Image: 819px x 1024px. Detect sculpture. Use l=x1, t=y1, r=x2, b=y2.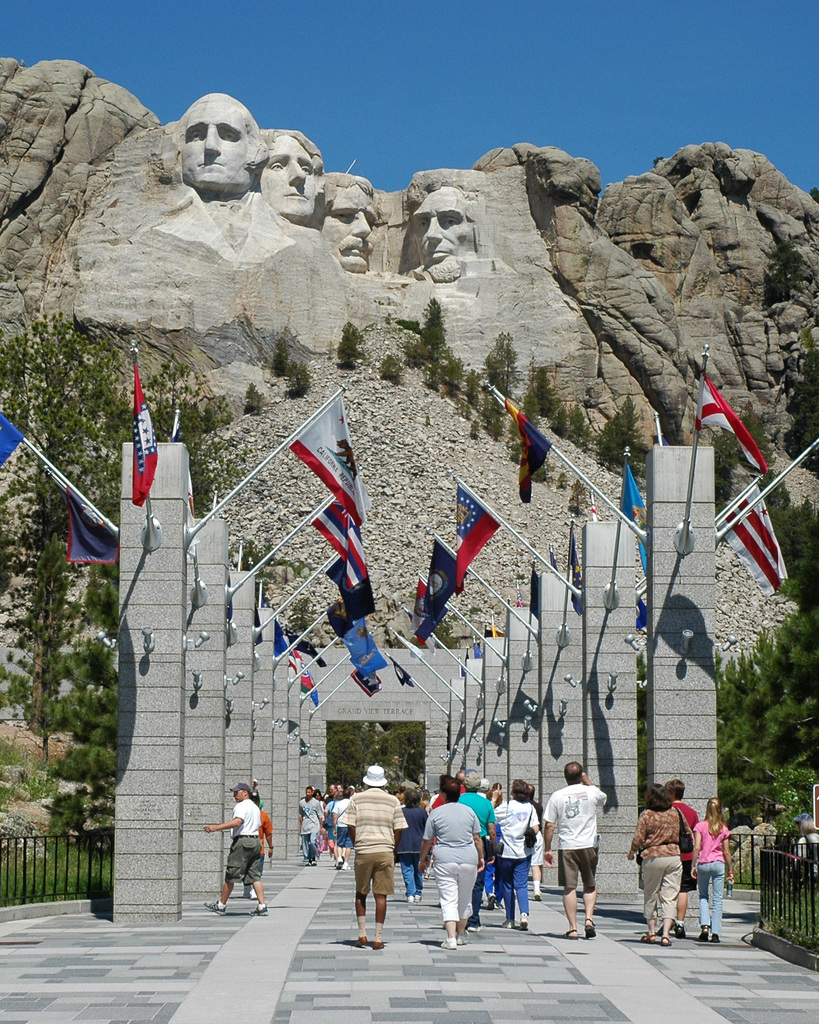
l=323, t=175, r=378, b=271.
